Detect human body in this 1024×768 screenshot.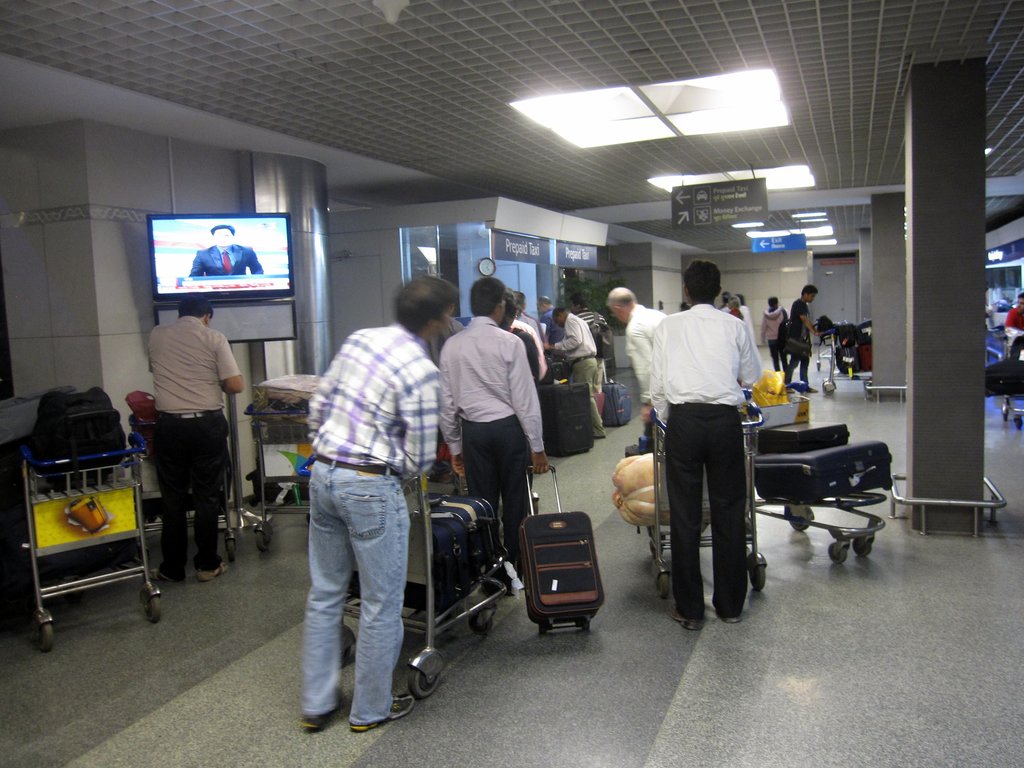
Detection: crop(764, 303, 786, 372).
